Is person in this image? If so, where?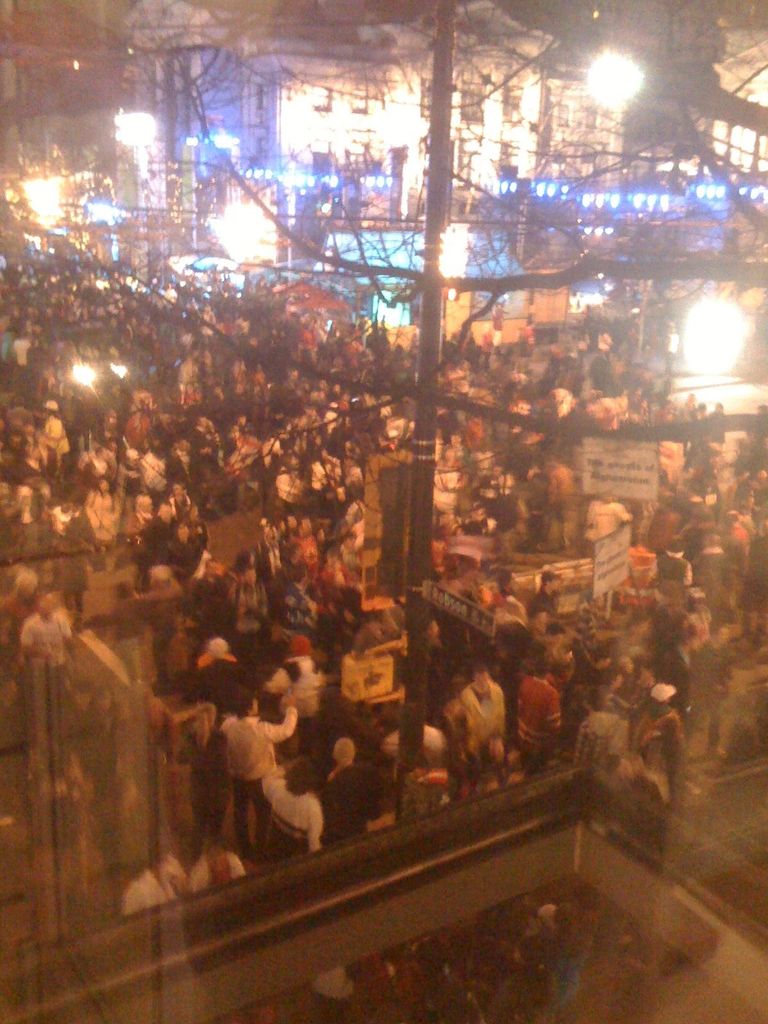
Yes, at region(486, 567, 516, 612).
